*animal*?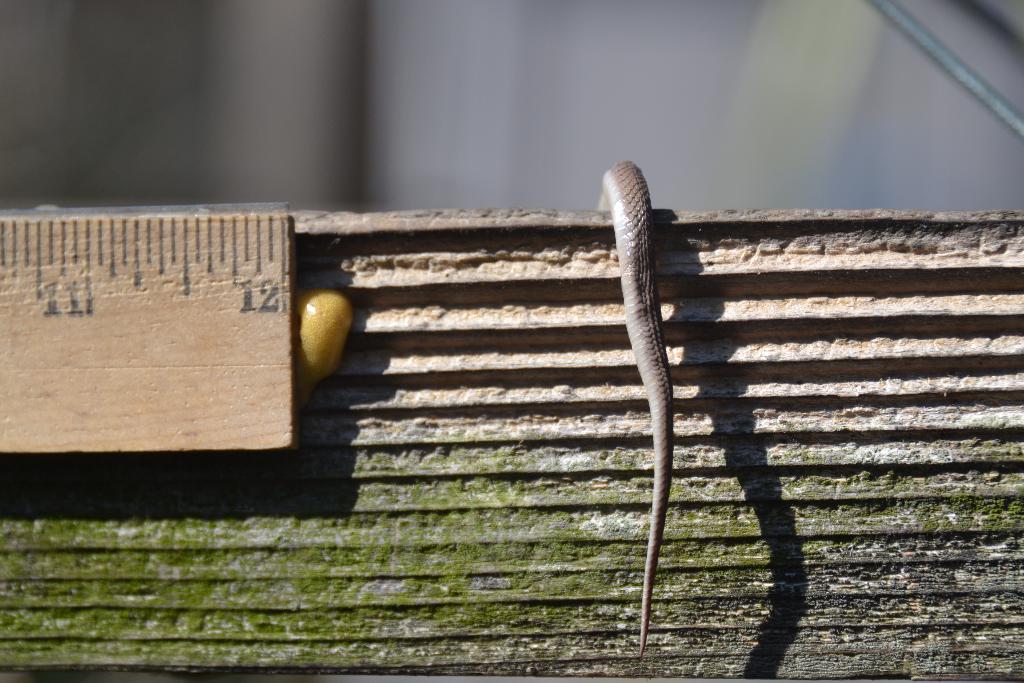
(left=618, top=163, right=678, bottom=658)
